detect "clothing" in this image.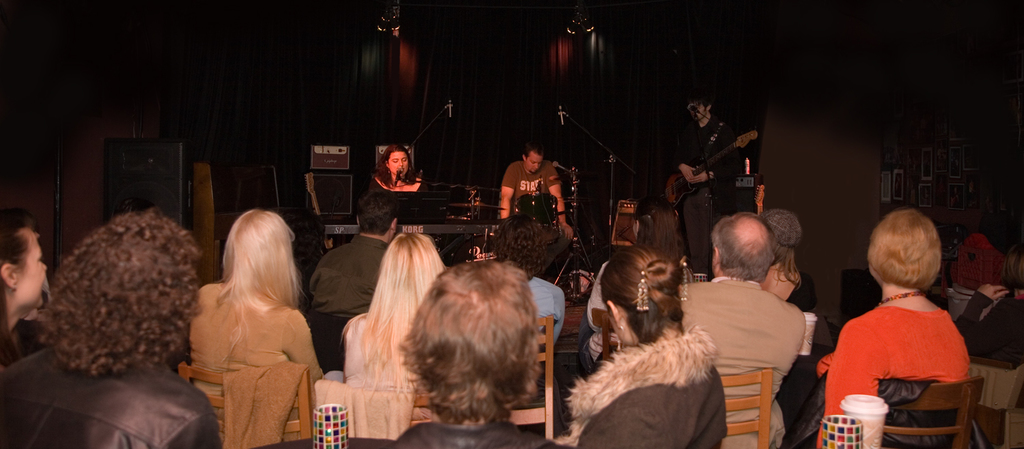
Detection: left=832, top=270, right=976, bottom=421.
